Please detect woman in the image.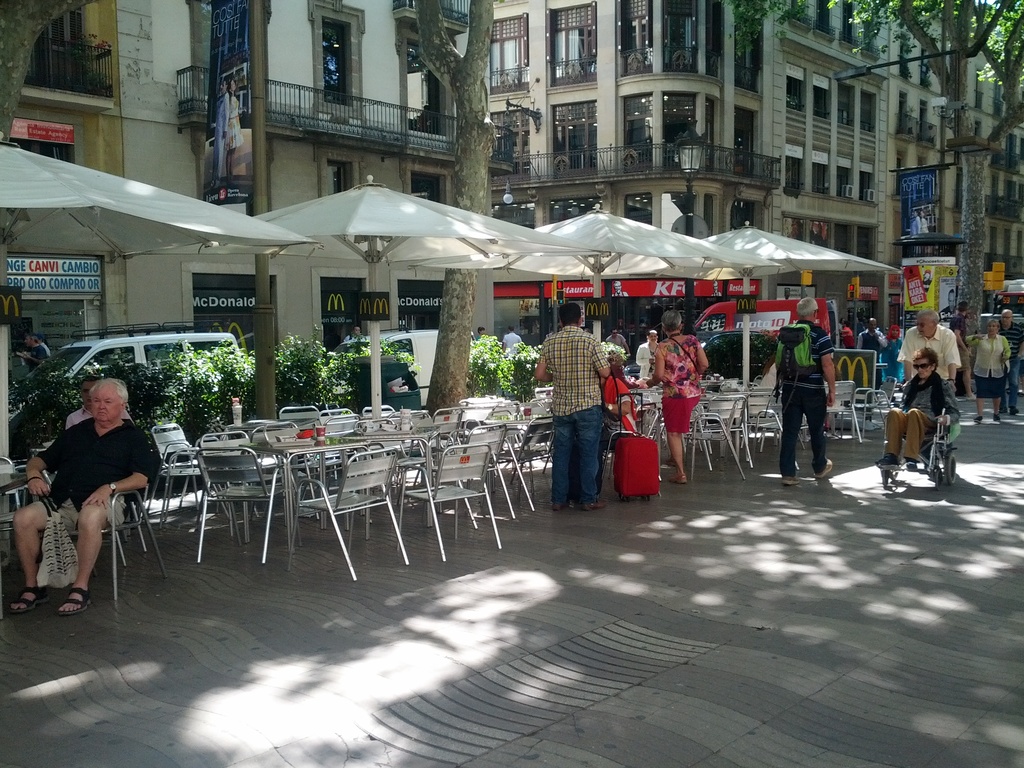
<bbox>890, 325, 967, 500</bbox>.
